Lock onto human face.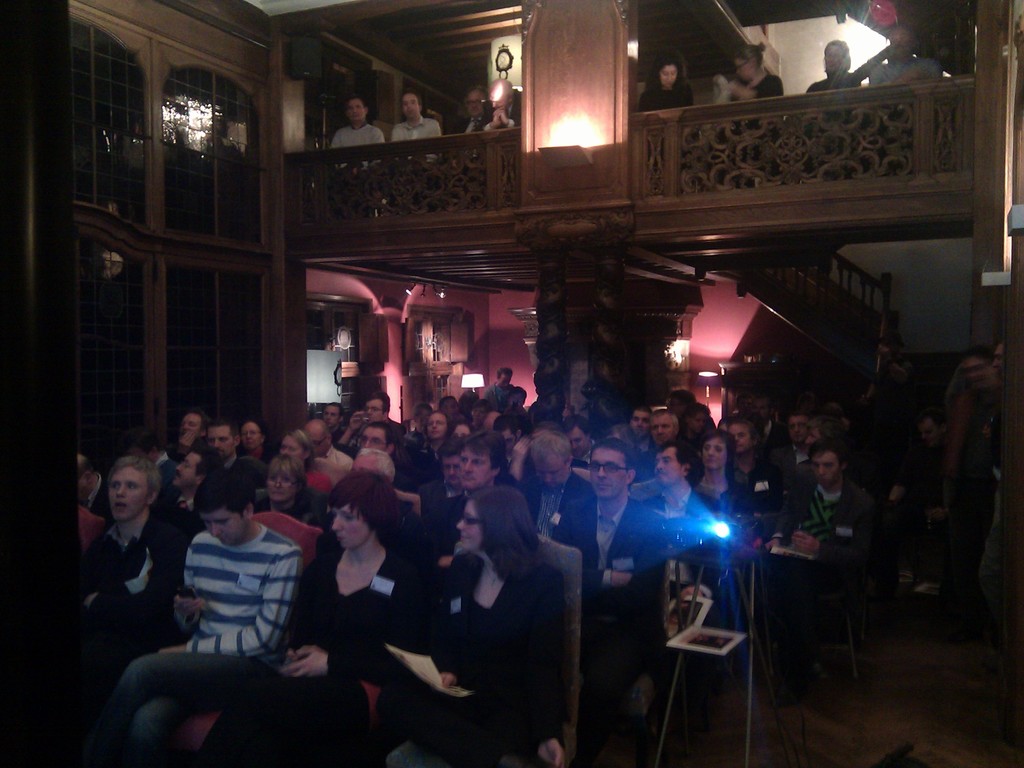
Locked: <bbox>591, 452, 628, 498</bbox>.
